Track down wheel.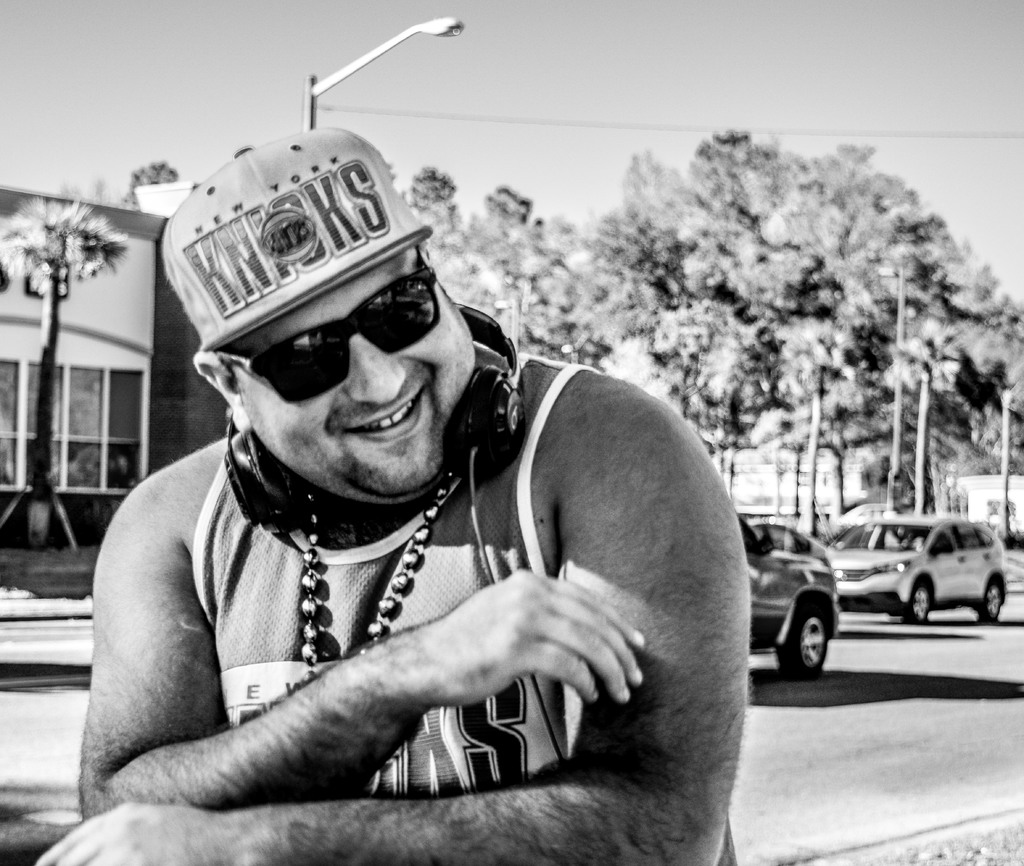
Tracked to crop(896, 575, 936, 623).
